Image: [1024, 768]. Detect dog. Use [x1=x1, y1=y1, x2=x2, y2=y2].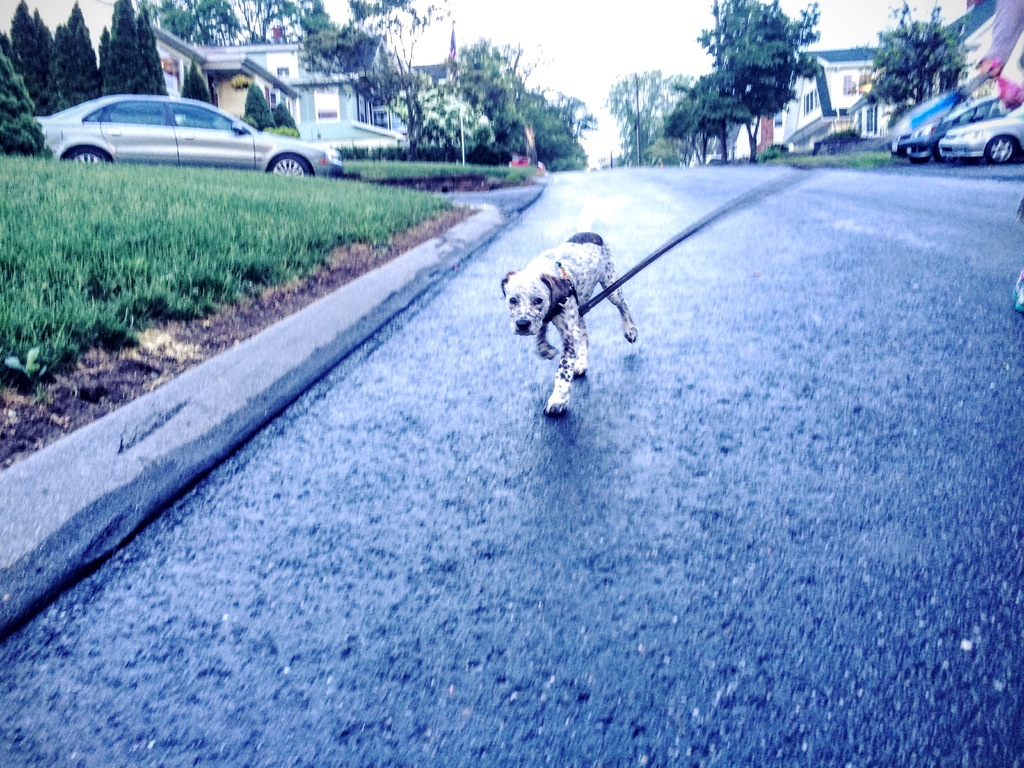
[x1=499, y1=232, x2=636, y2=417].
